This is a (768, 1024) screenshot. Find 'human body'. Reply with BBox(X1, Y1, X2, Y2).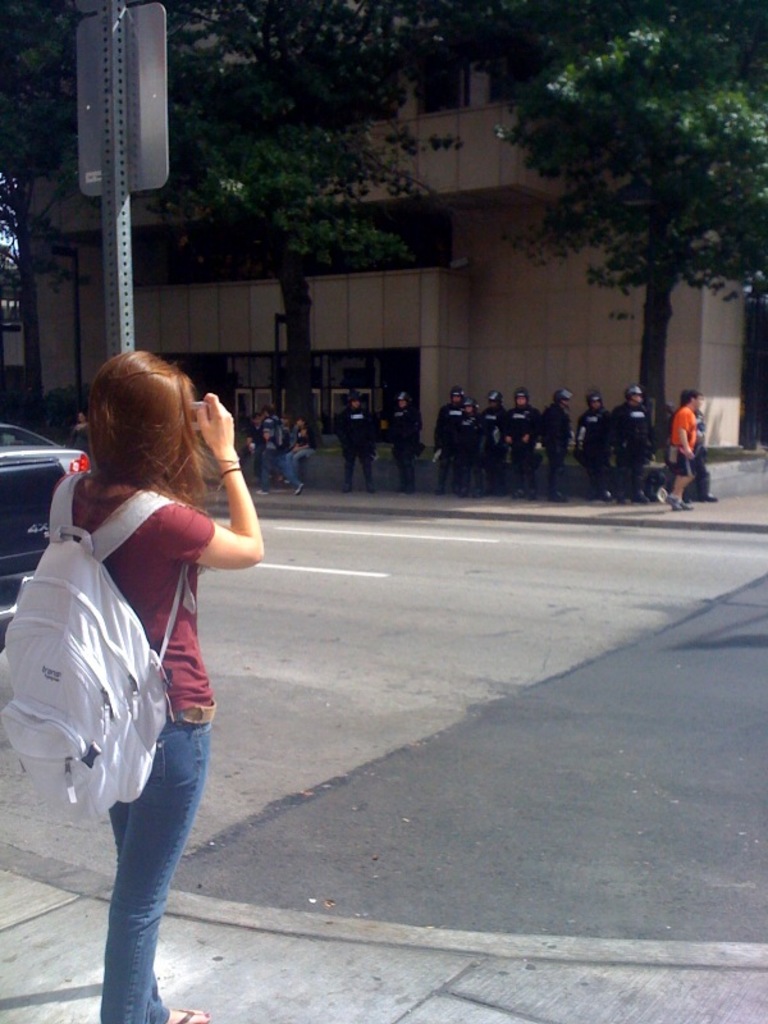
BBox(287, 411, 319, 470).
